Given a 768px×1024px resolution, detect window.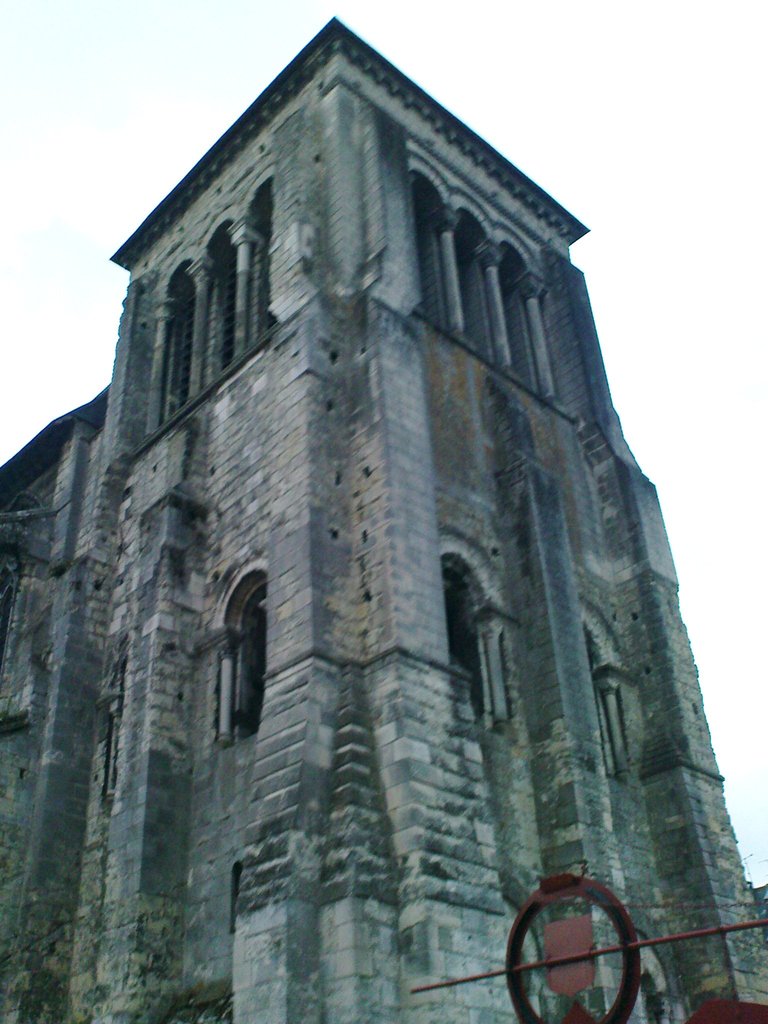
506:249:534:378.
